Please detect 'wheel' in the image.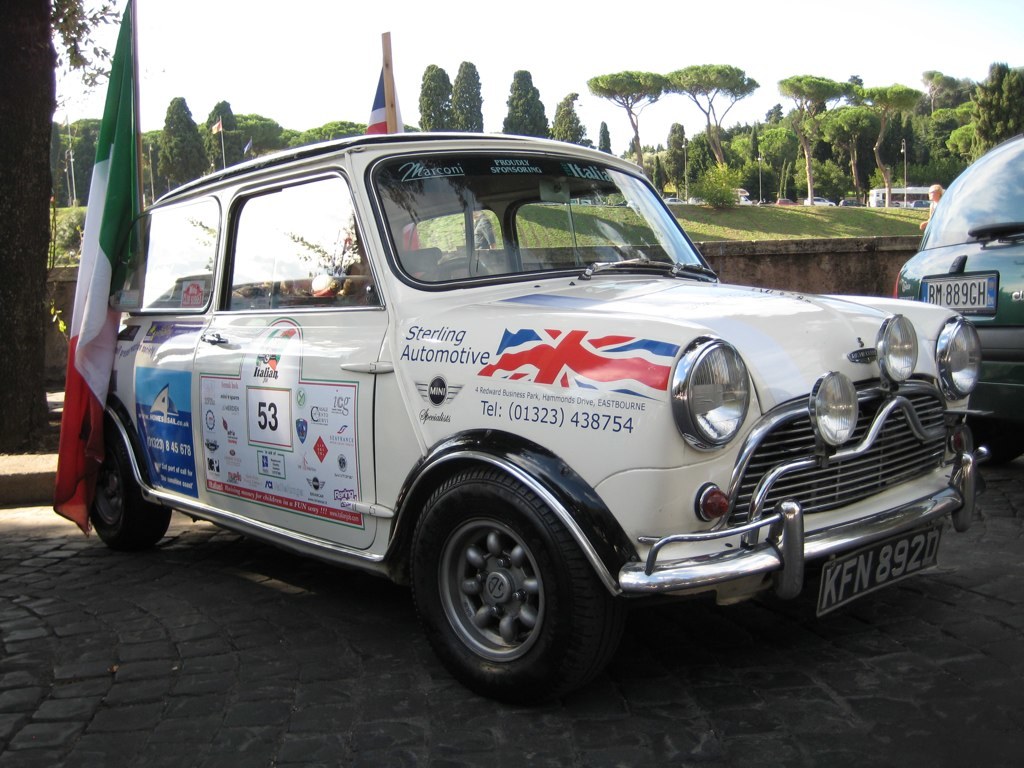
<box>90,430,176,551</box>.
